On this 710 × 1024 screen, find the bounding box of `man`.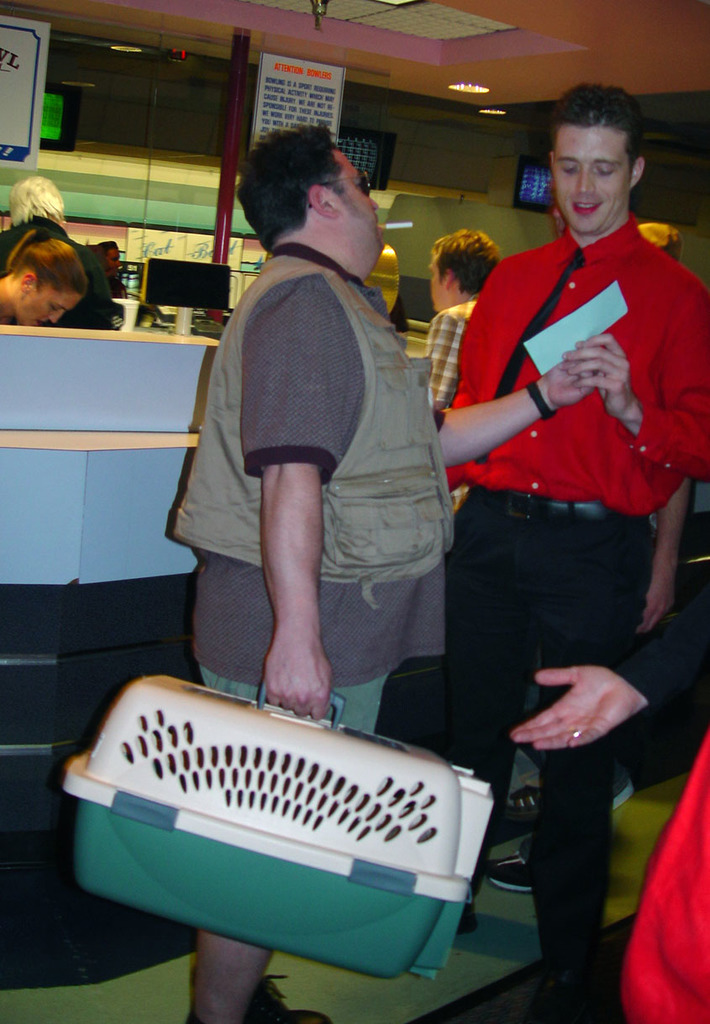
Bounding box: <box>397,109,684,912</box>.
